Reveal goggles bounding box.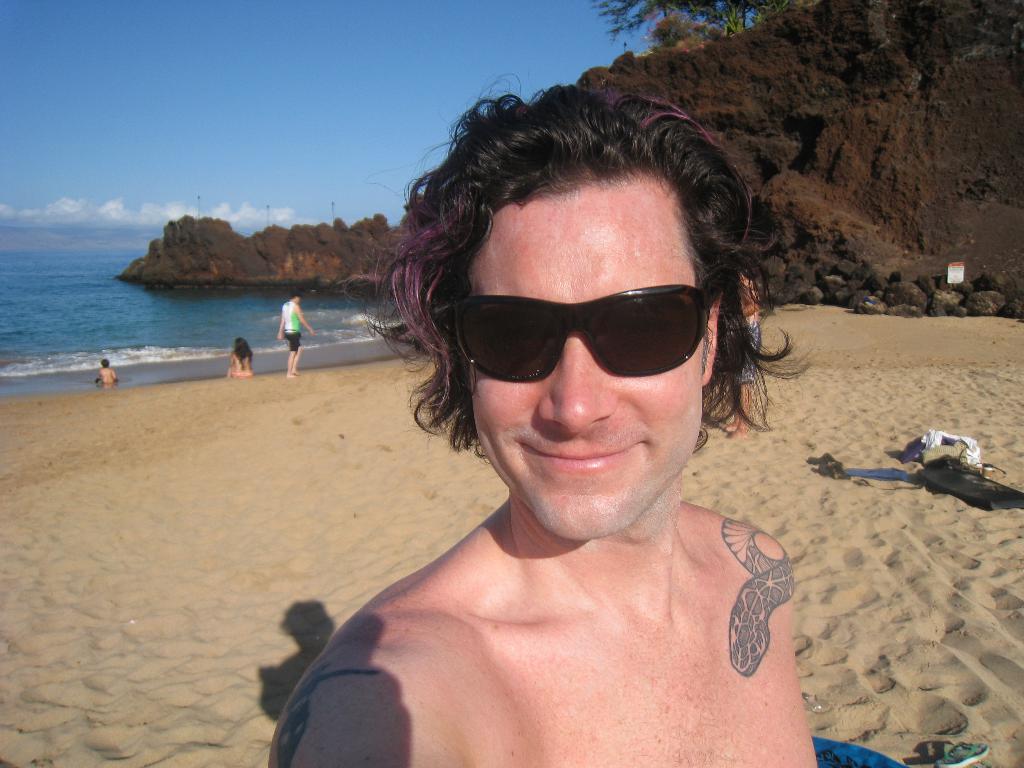
Revealed: left=435, top=278, right=716, bottom=376.
